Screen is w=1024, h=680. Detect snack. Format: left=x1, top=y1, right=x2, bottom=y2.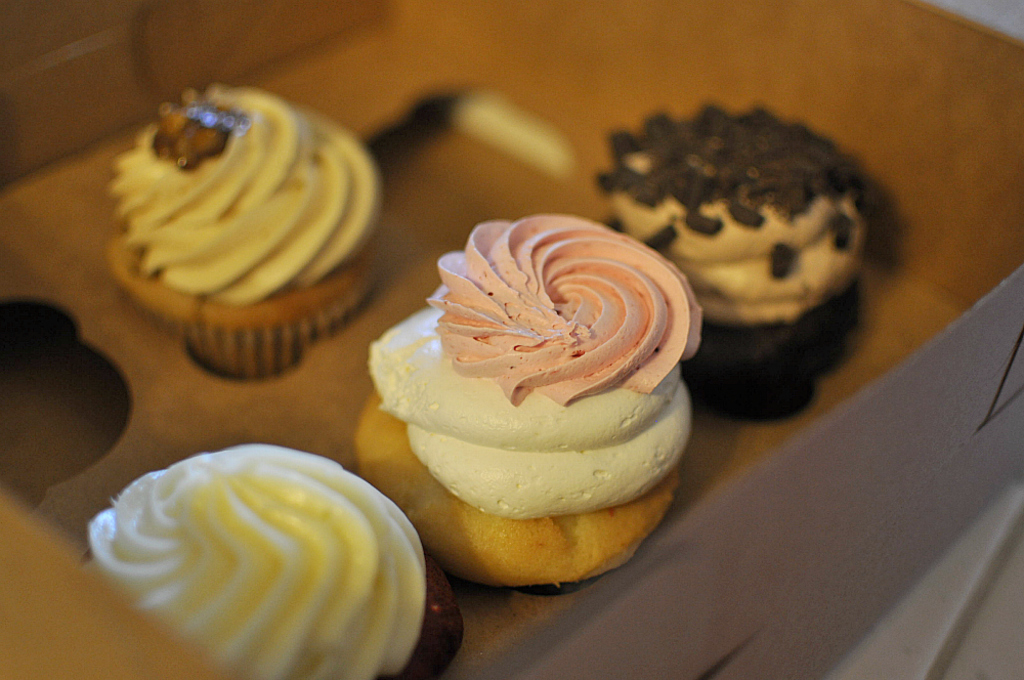
left=349, top=217, right=702, bottom=592.
